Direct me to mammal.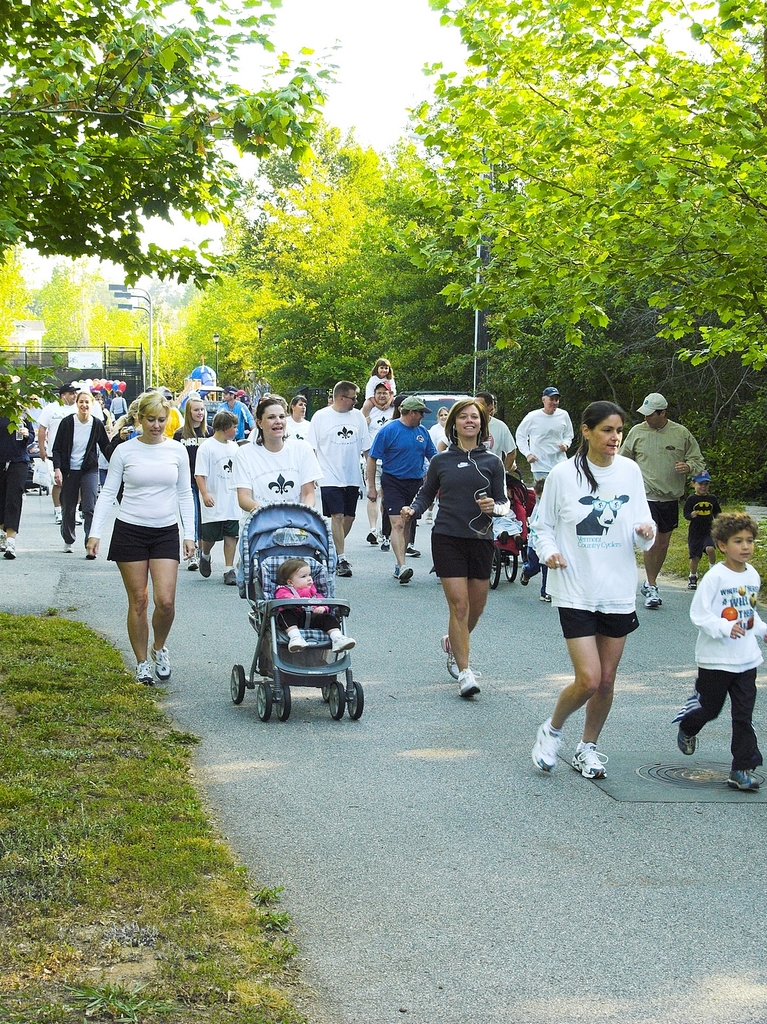
Direction: {"x1": 494, "y1": 498, "x2": 512, "y2": 532}.
